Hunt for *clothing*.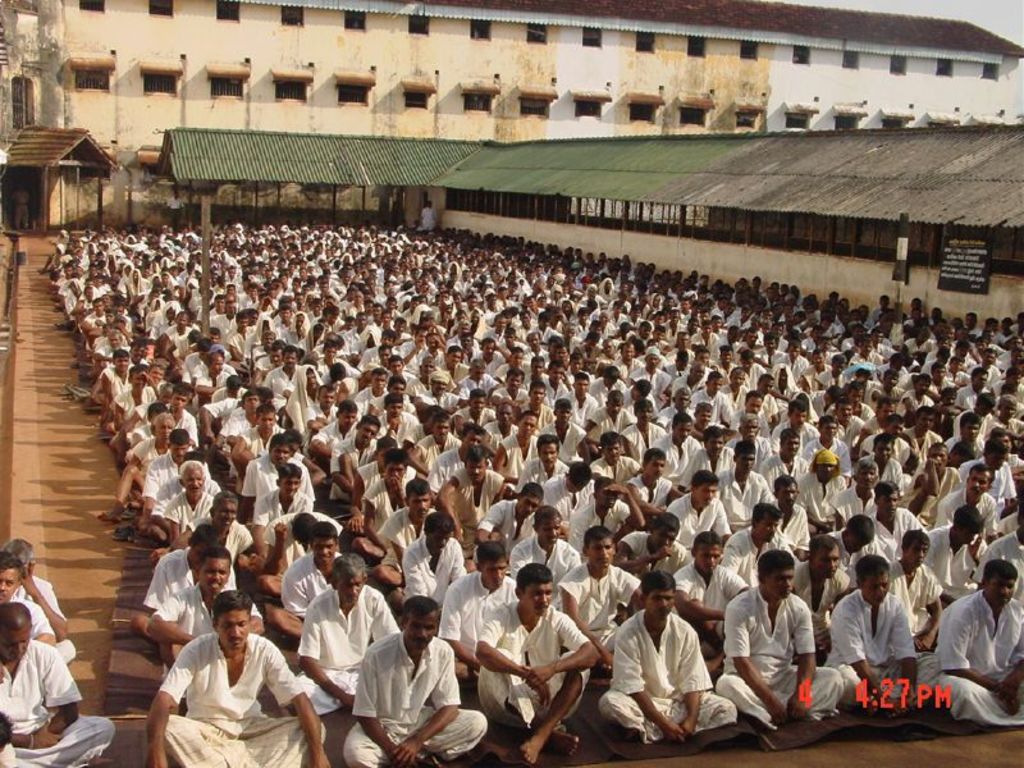
Hunted down at <box>166,488,210,530</box>.
